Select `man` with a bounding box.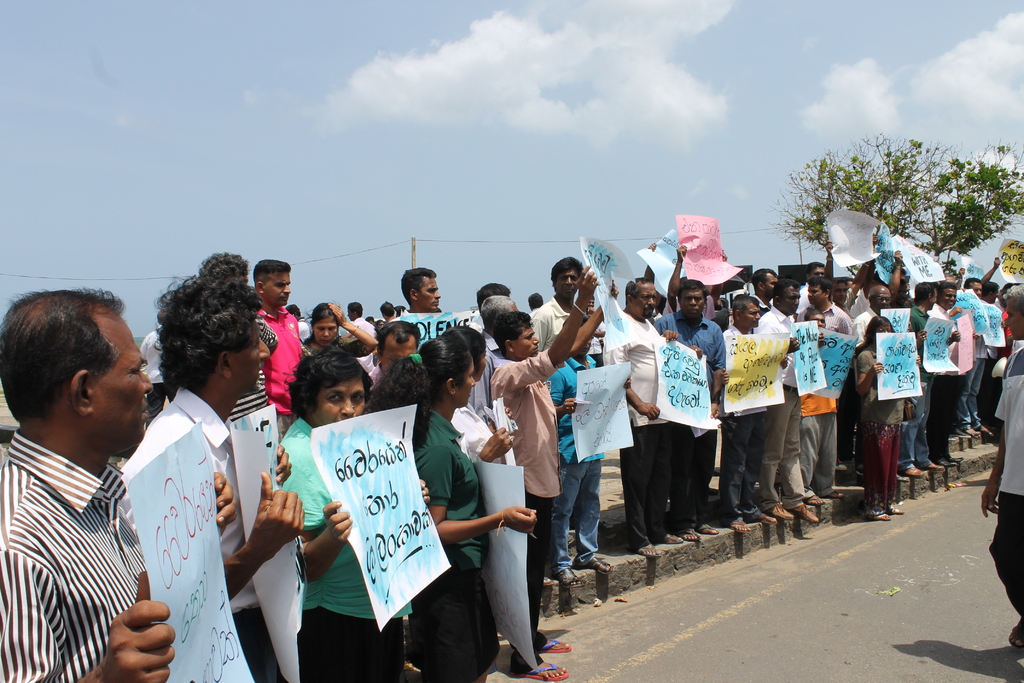
x1=751, y1=268, x2=782, y2=314.
